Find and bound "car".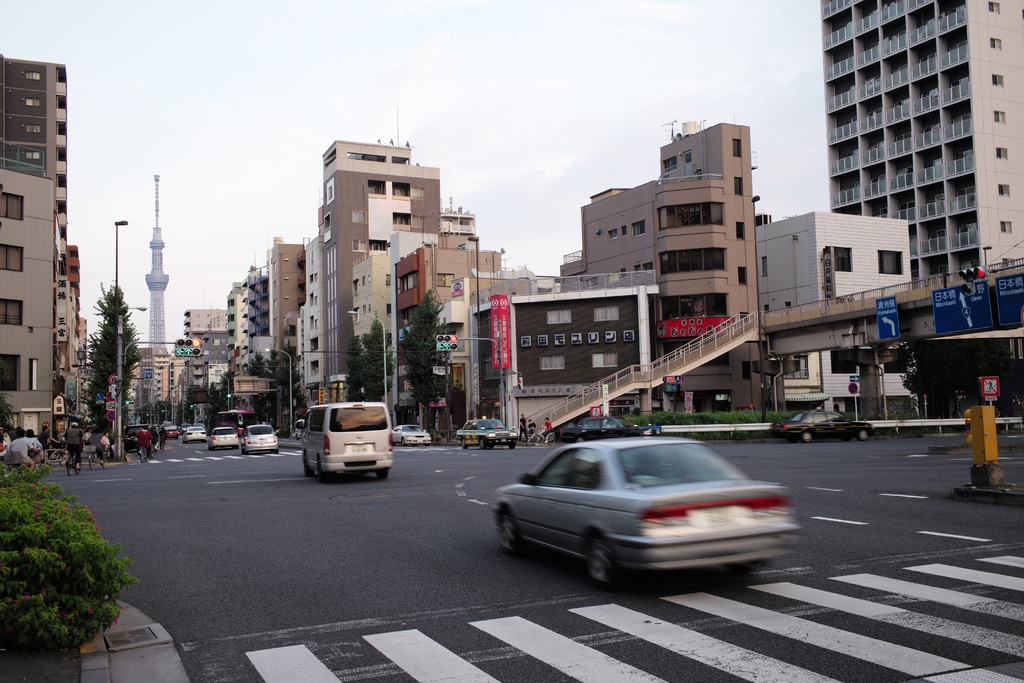
Bound: 392:423:433:443.
